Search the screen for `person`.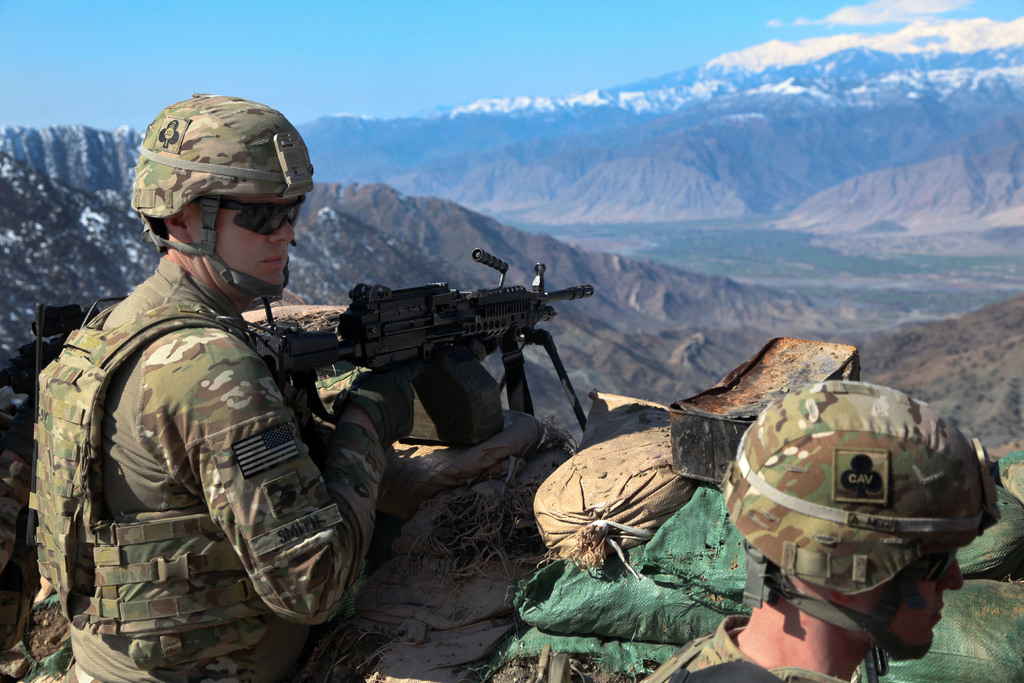
Found at select_region(34, 93, 412, 682).
